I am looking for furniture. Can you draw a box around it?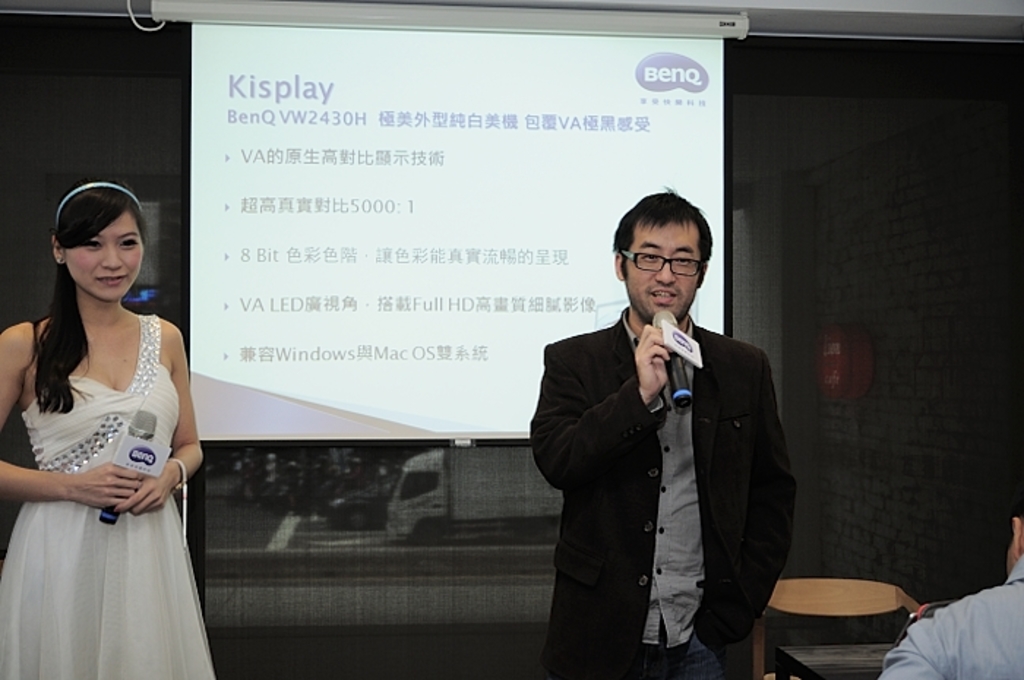
Sure, the bounding box is <bbox>774, 645, 895, 679</bbox>.
